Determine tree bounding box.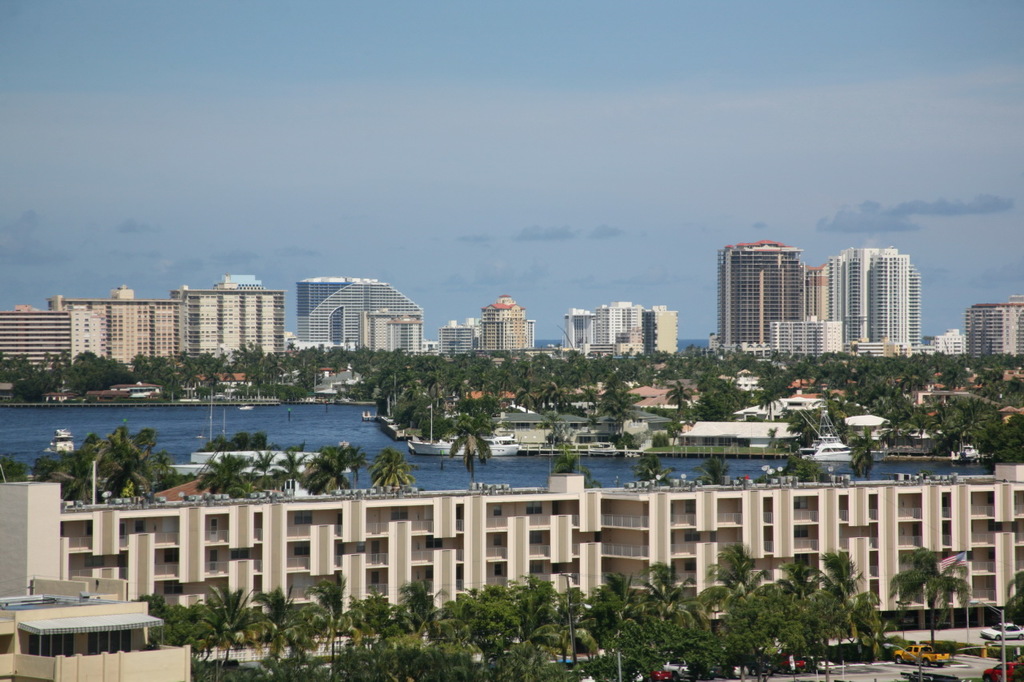
Determined: (left=446, top=413, right=498, bottom=487).
